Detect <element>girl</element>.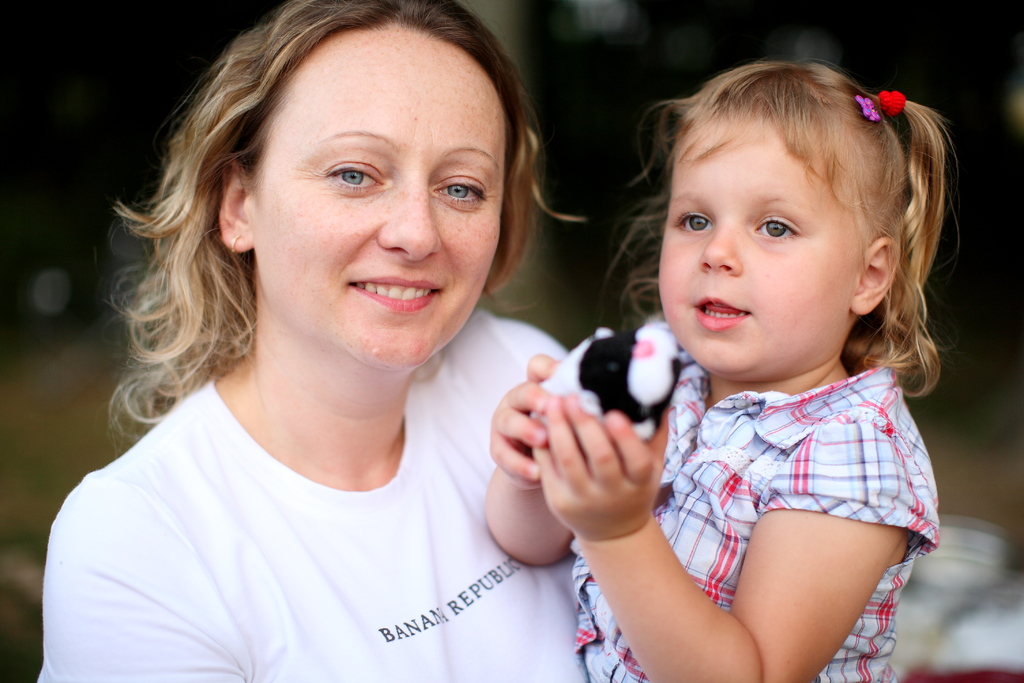
Detected at pyautogui.locateOnScreen(485, 55, 961, 682).
